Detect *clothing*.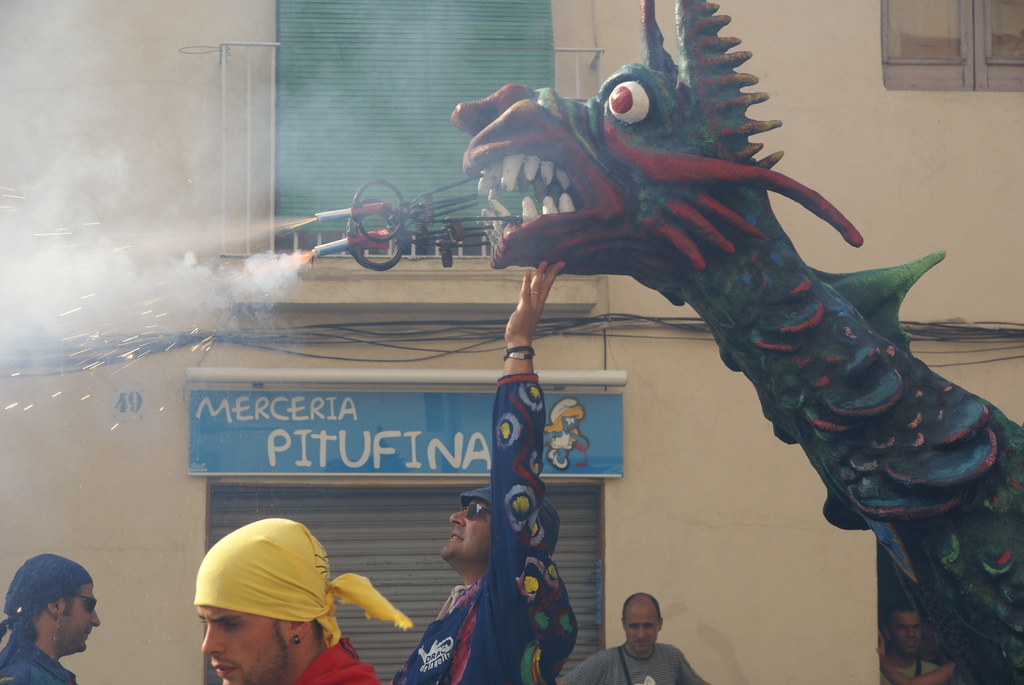
Detected at box=[388, 375, 582, 684].
